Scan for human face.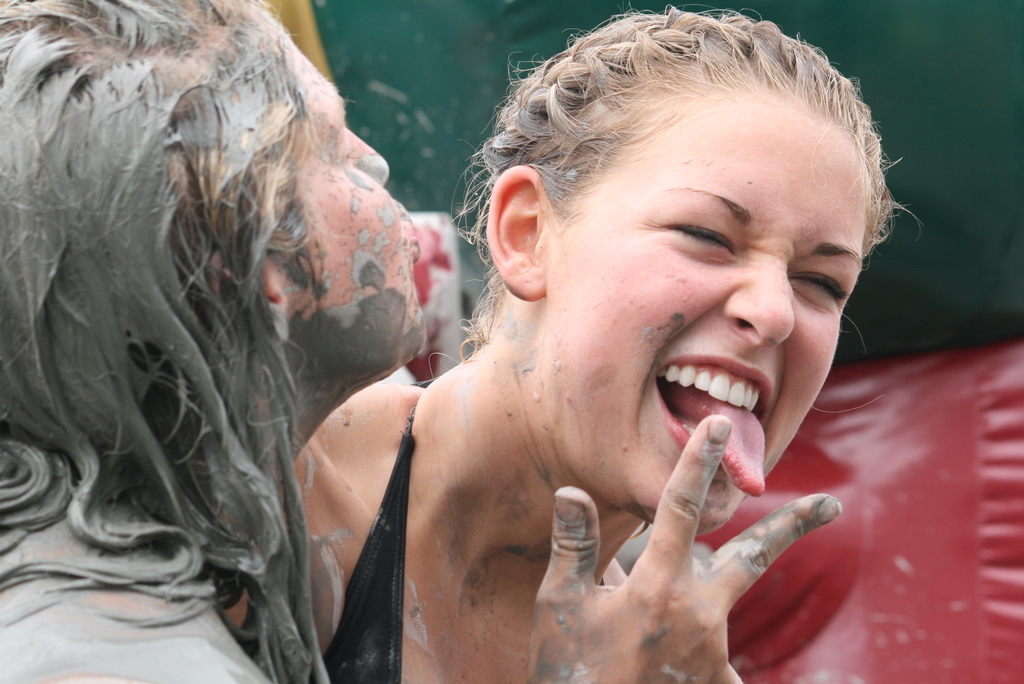
Scan result: [299,47,428,376].
